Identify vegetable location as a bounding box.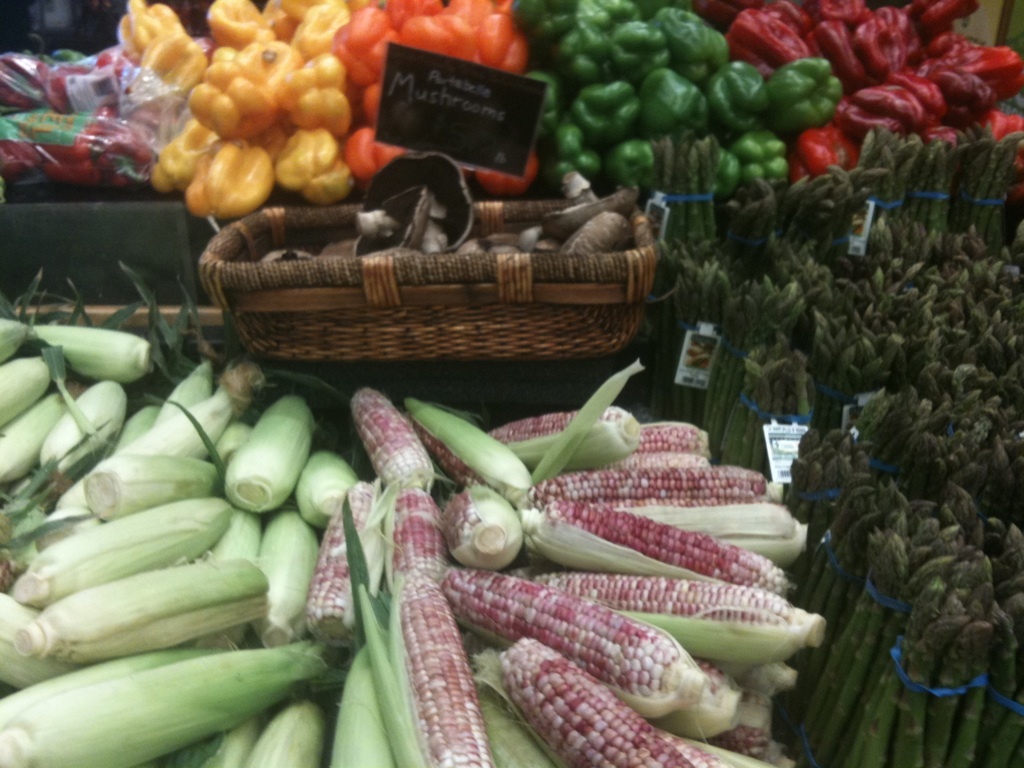
box=[487, 408, 641, 473].
